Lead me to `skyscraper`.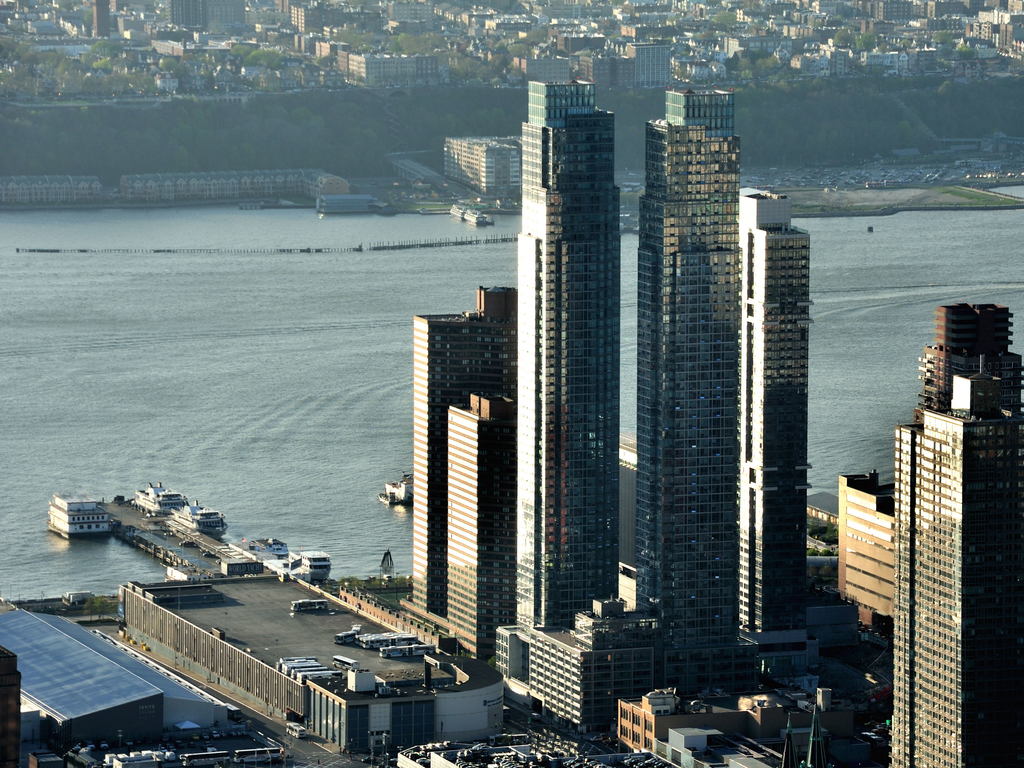
Lead to (636, 87, 742, 653).
